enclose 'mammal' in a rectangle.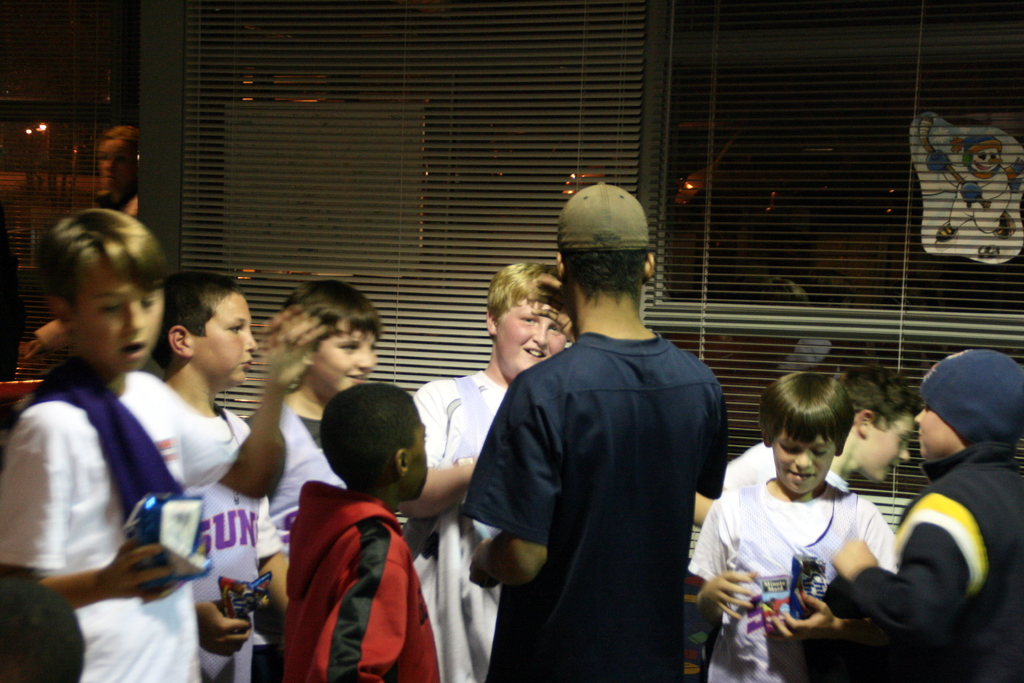
<box>266,274,382,682</box>.
